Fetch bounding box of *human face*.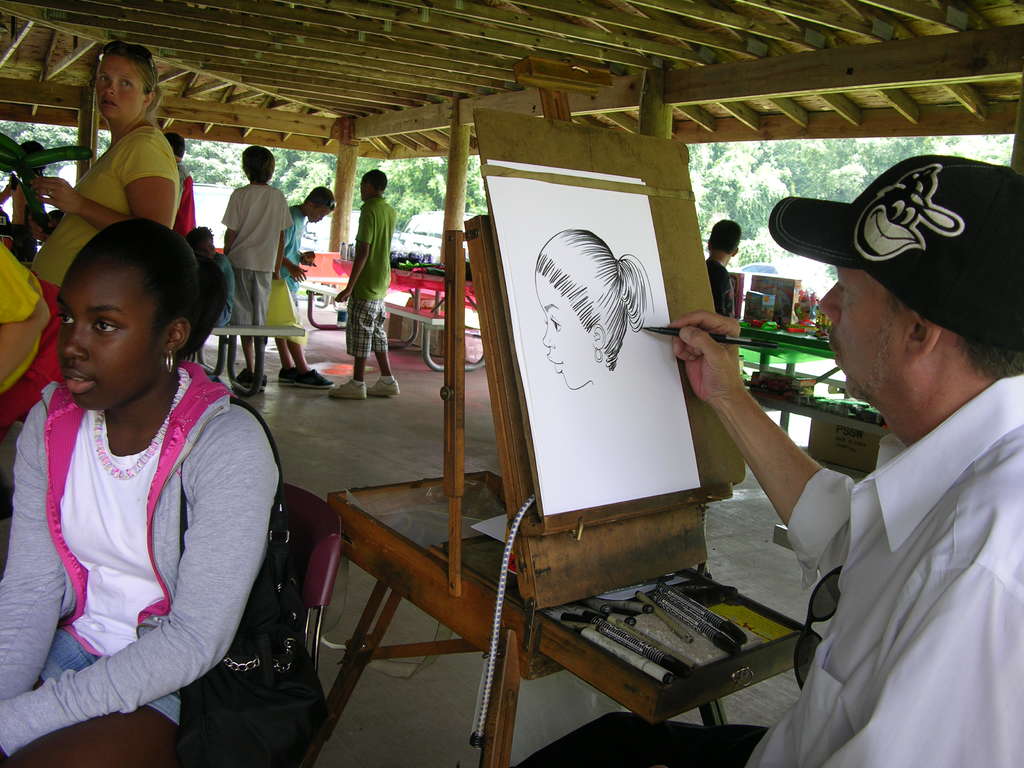
Bbox: (93,56,143,119).
